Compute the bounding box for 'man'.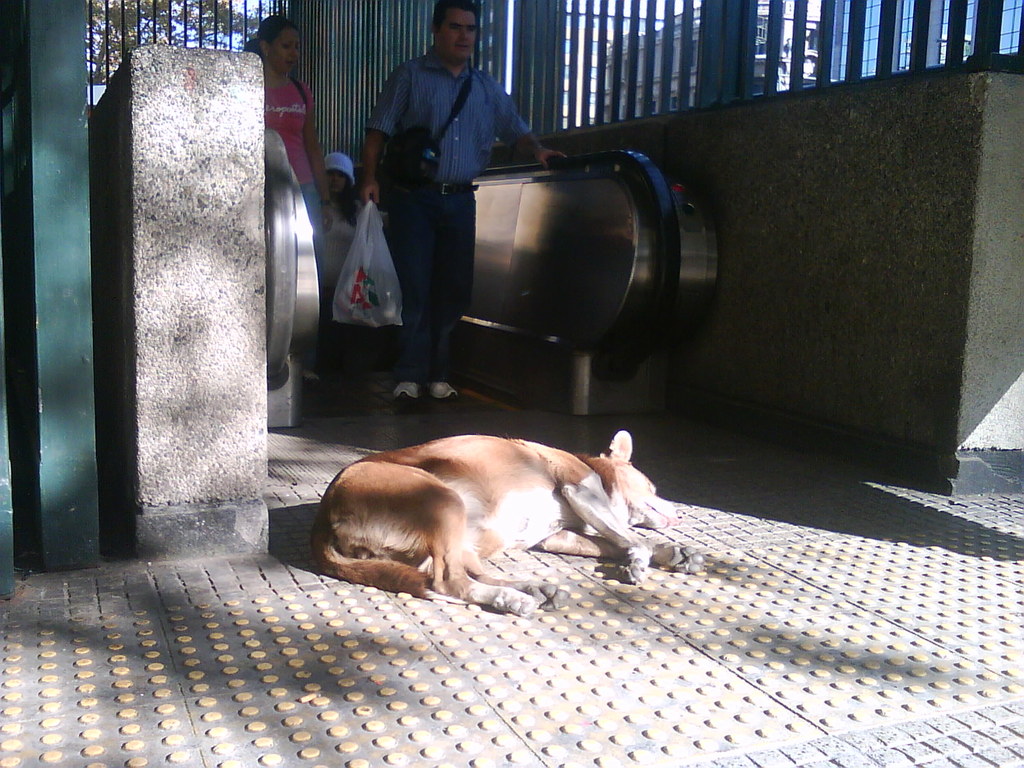
pyautogui.locateOnScreen(338, 6, 551, 392).
